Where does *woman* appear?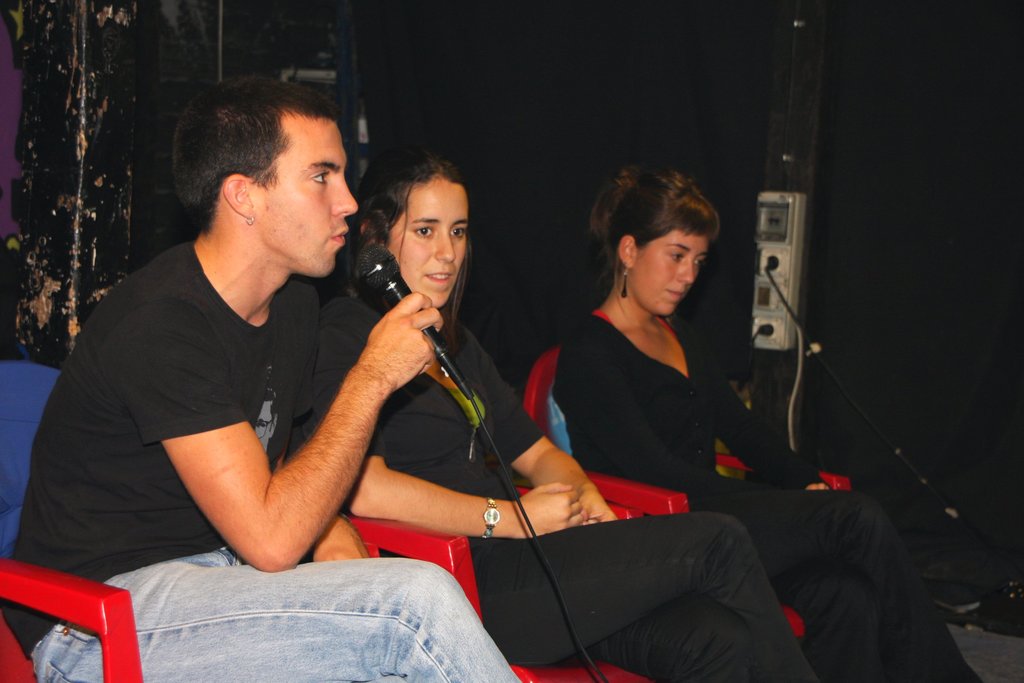
Appears at {"left": 547, "top": 158, "right": 988, "bottom": 682}.
